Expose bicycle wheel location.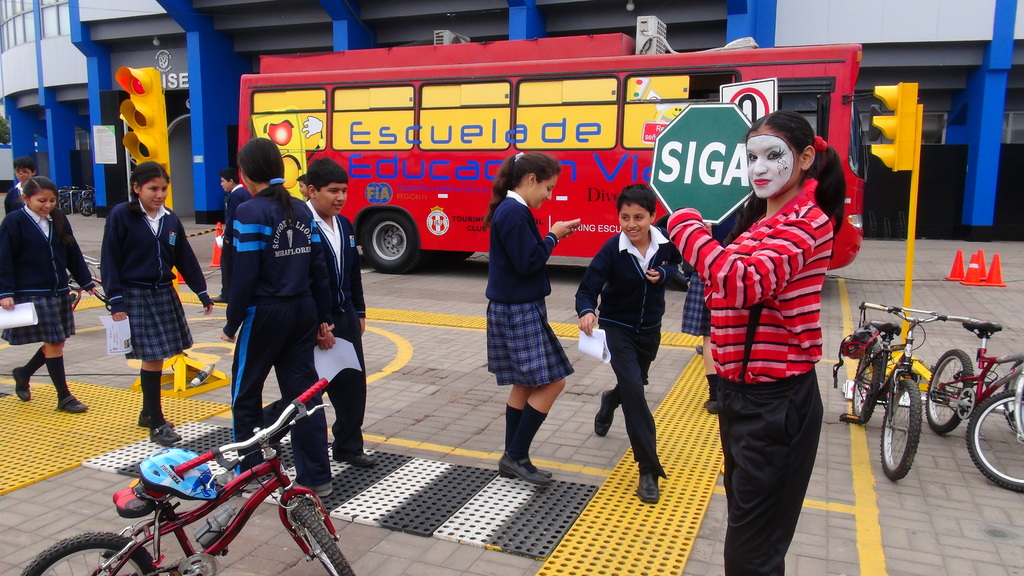
Exposed at Rect(1003, 356, 1023, 432).
